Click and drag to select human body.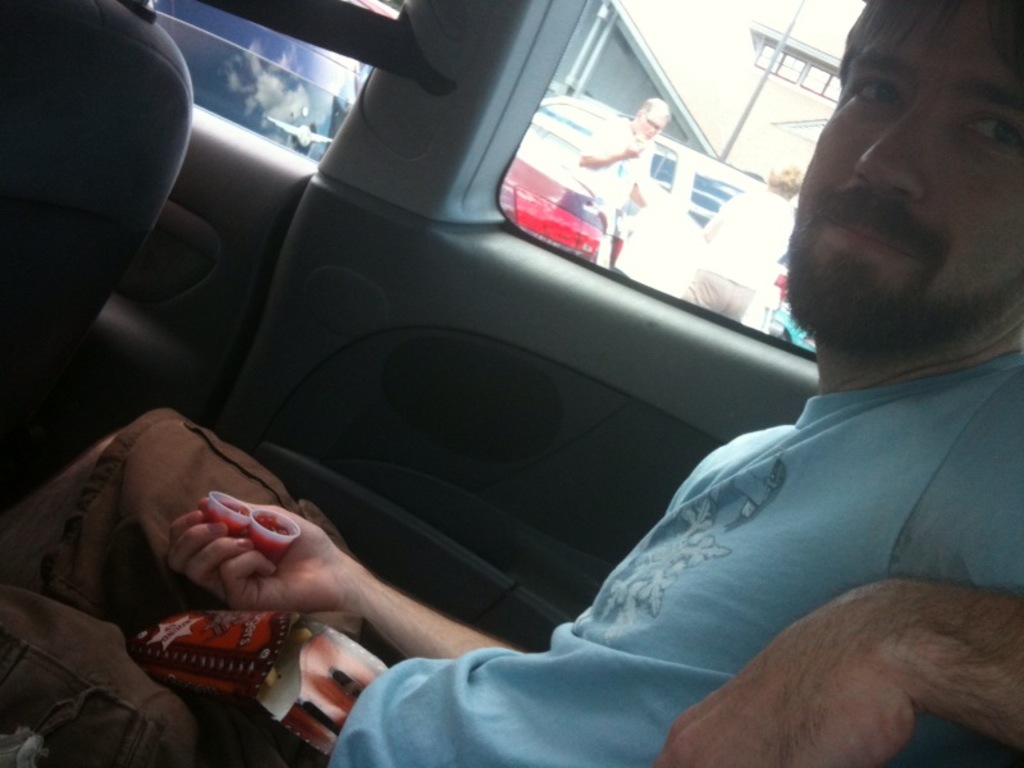
Selection: [x1=684, y1=160, x2=800, y2=325].
